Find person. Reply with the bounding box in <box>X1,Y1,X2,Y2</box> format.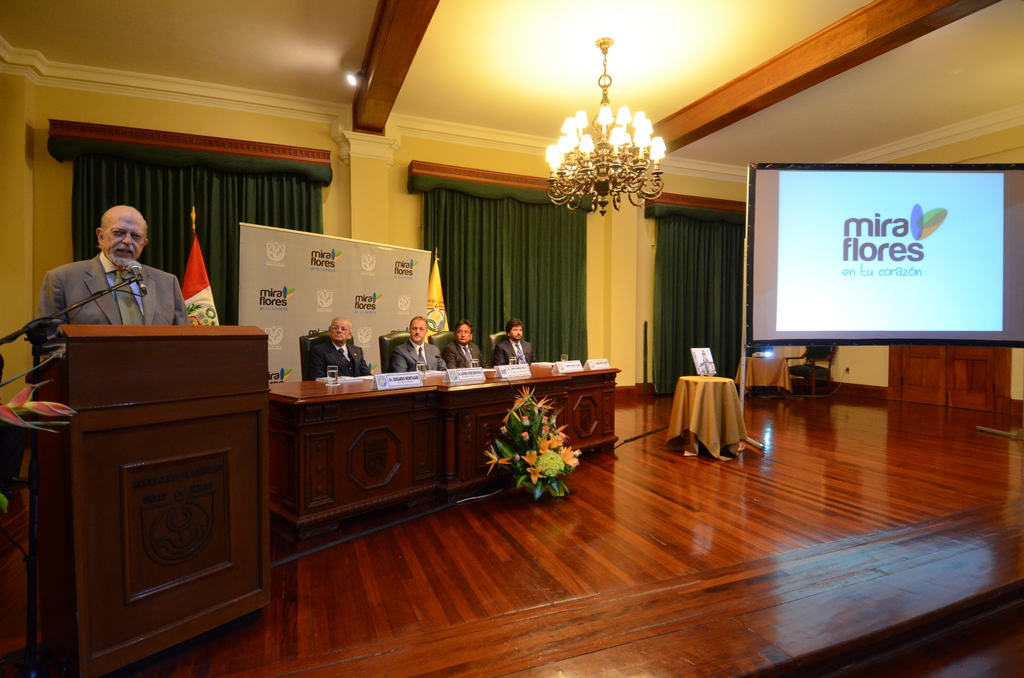
<box>390,310,448,367</box>.
